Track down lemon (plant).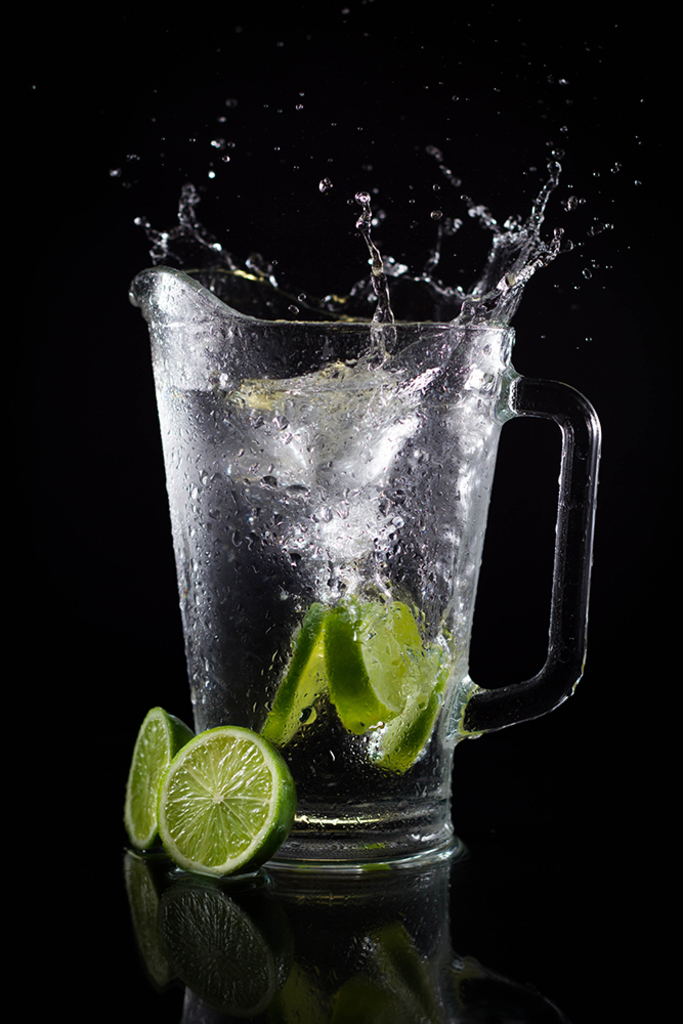
Tracked to box(275, 609, 339, 734).
